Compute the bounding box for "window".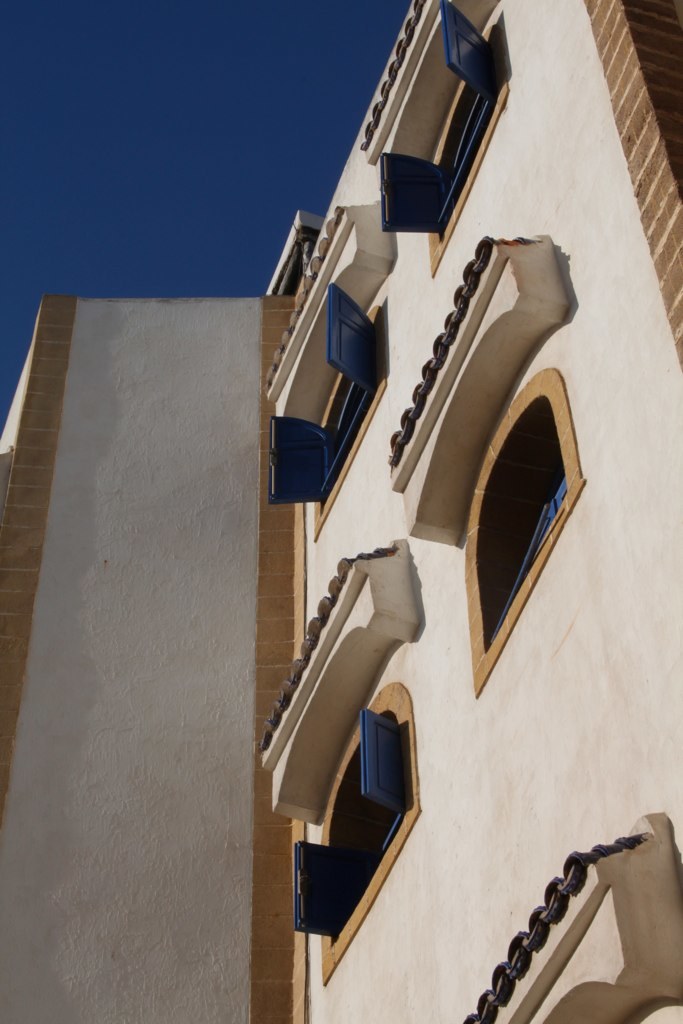
bbox=[316, 291, 403, 525].
